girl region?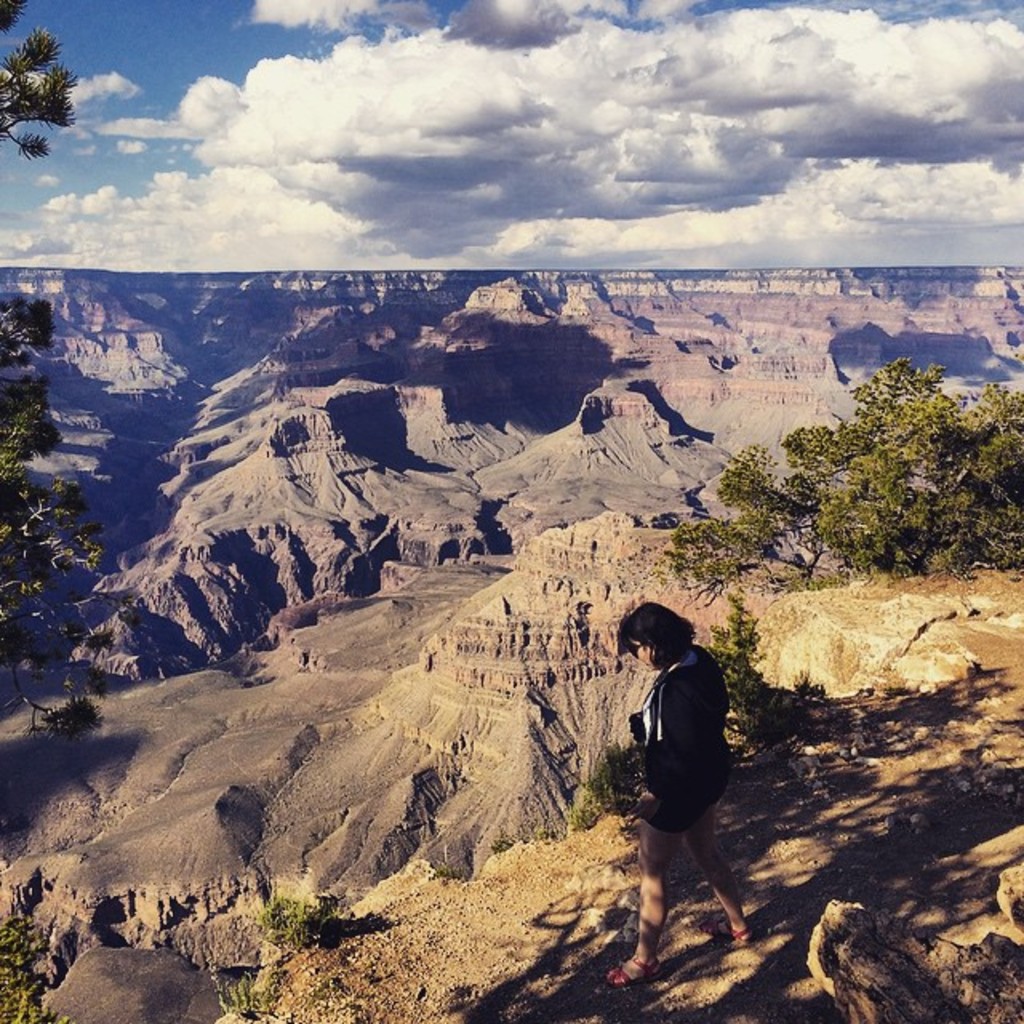
detection(603, 595, 754, 990)
